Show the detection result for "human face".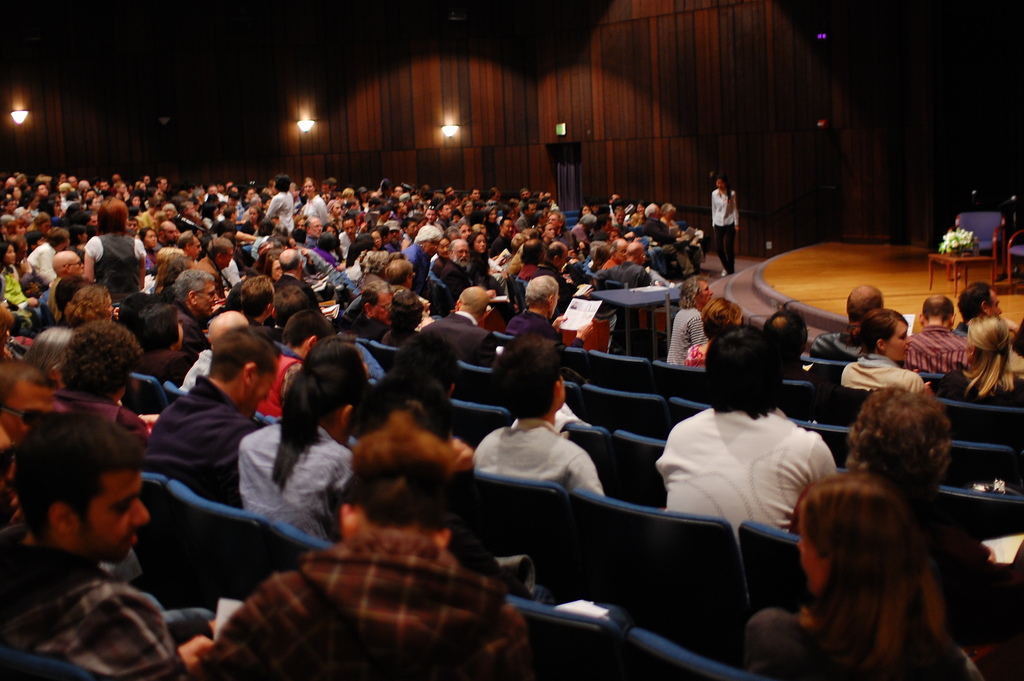
bbox=(200, 283, 217, 318).
